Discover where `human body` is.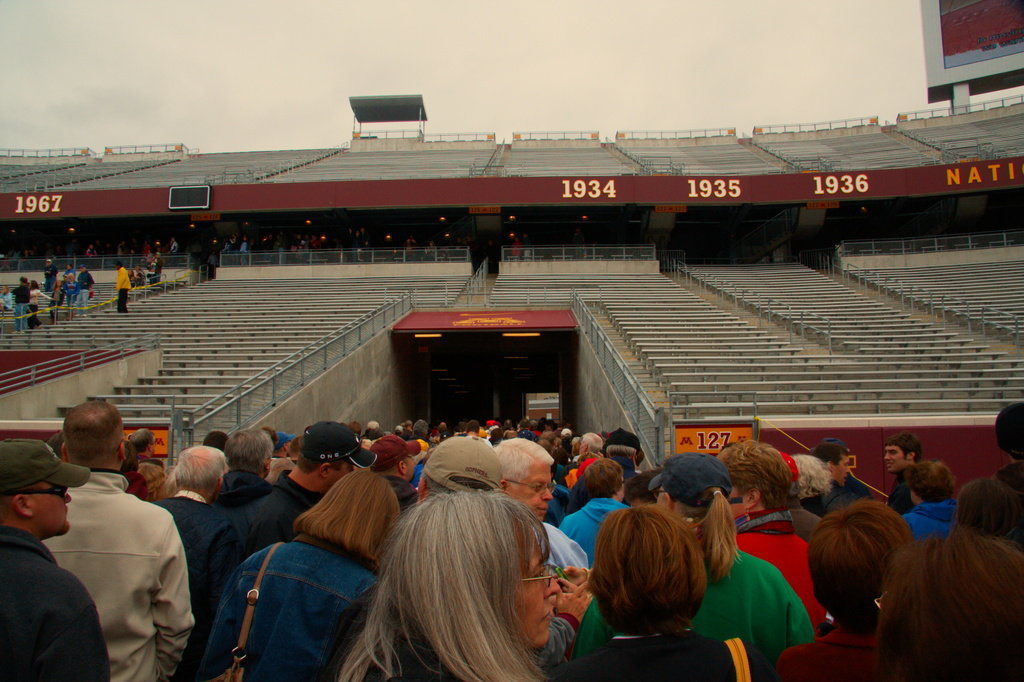
Discovered at [109, 256, 131, 318].
